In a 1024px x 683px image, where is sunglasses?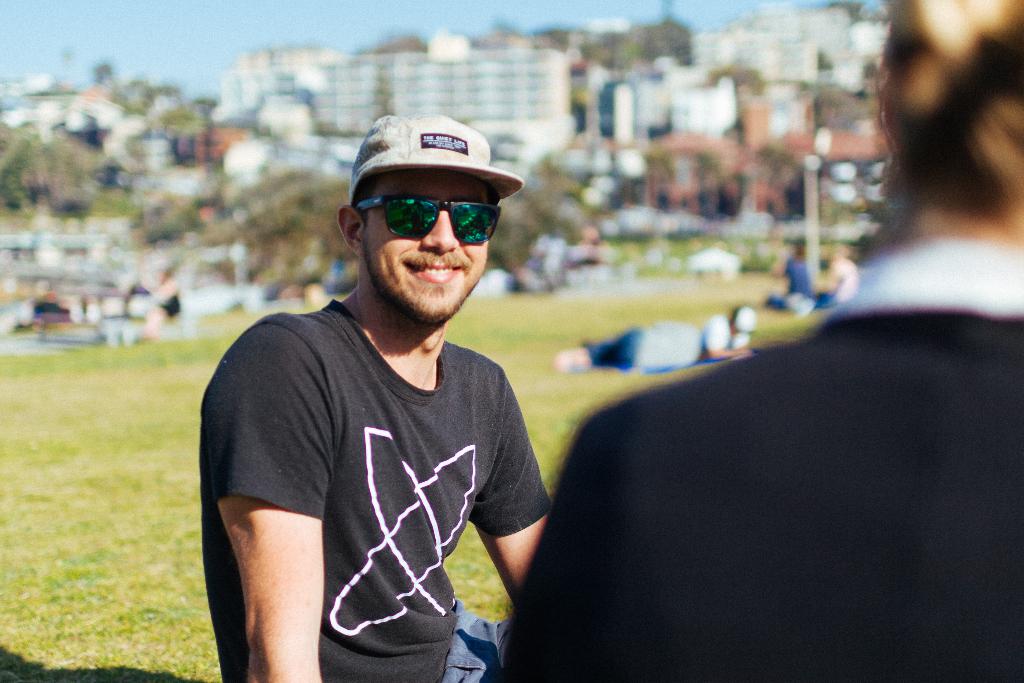
[left=355, top=194, right=502, bottom=243].
